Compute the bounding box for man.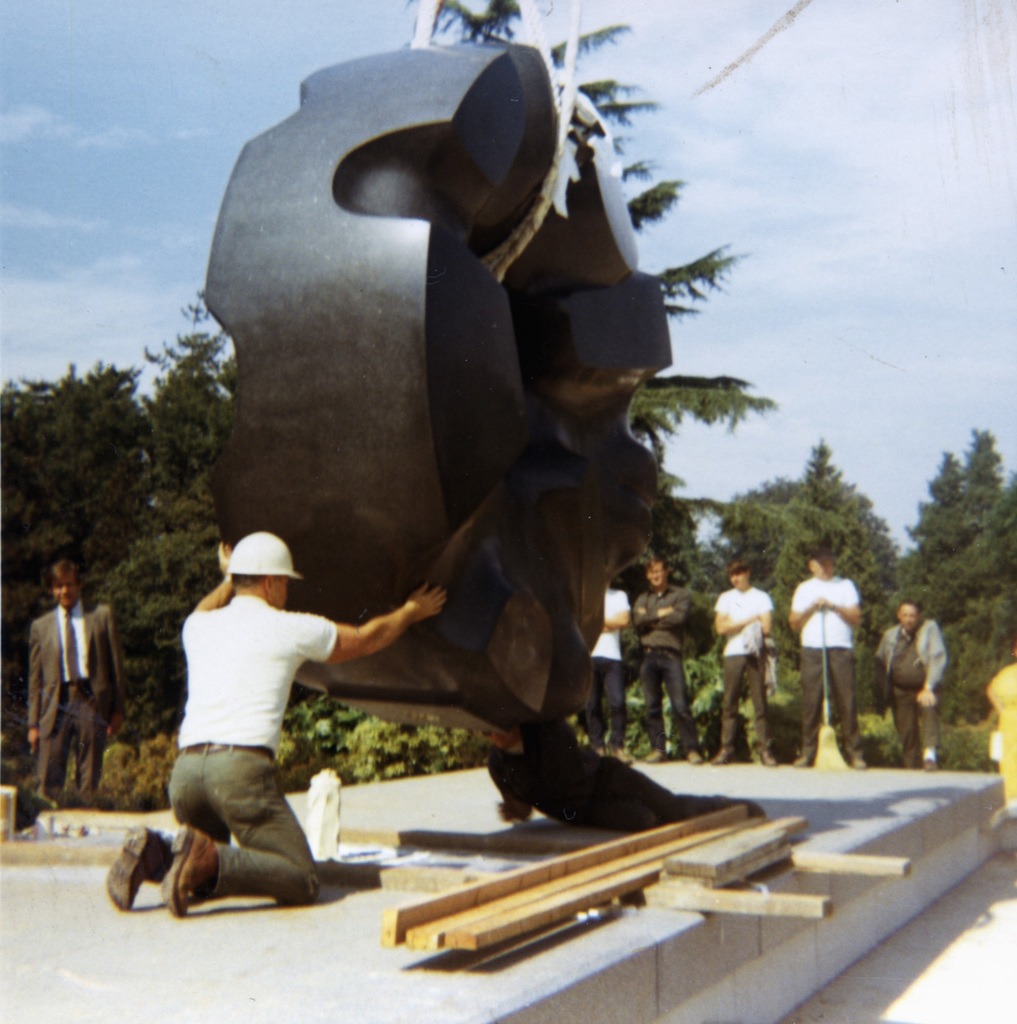
(x1=19, y1=558, x2=119, y2=806).
